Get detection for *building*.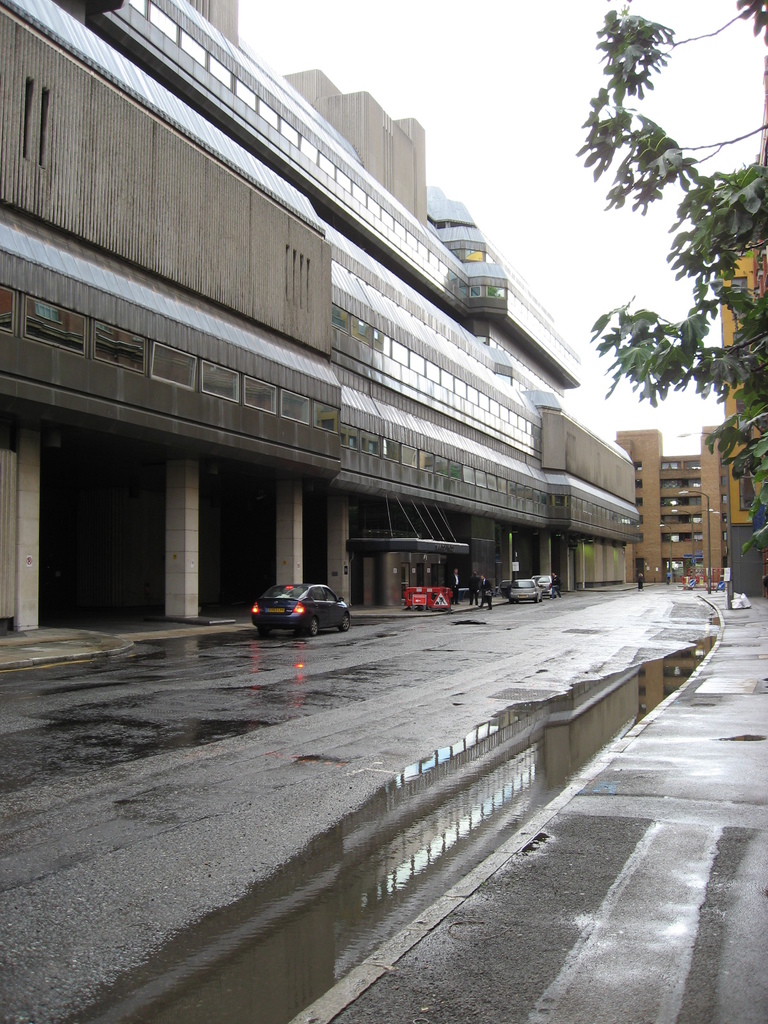
Detection: bbox=[721, 232, 766, 595].
